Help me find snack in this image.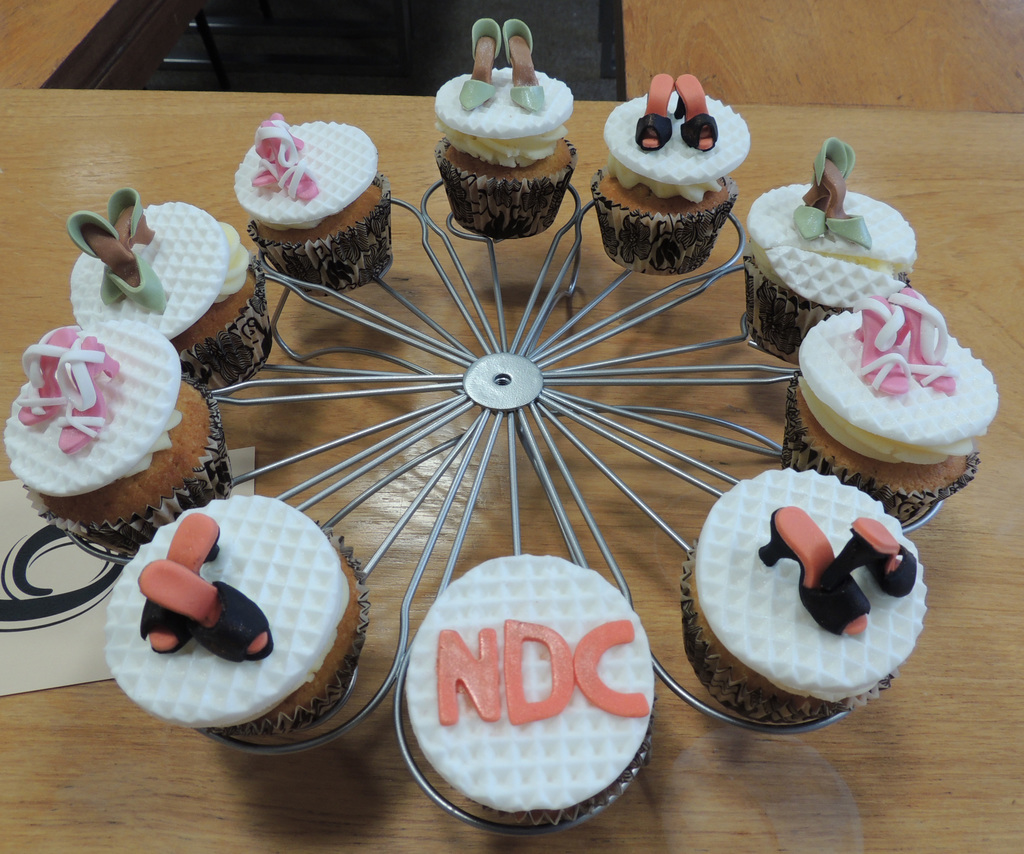
Found it: l=407, t=553, r=657, b=827.
